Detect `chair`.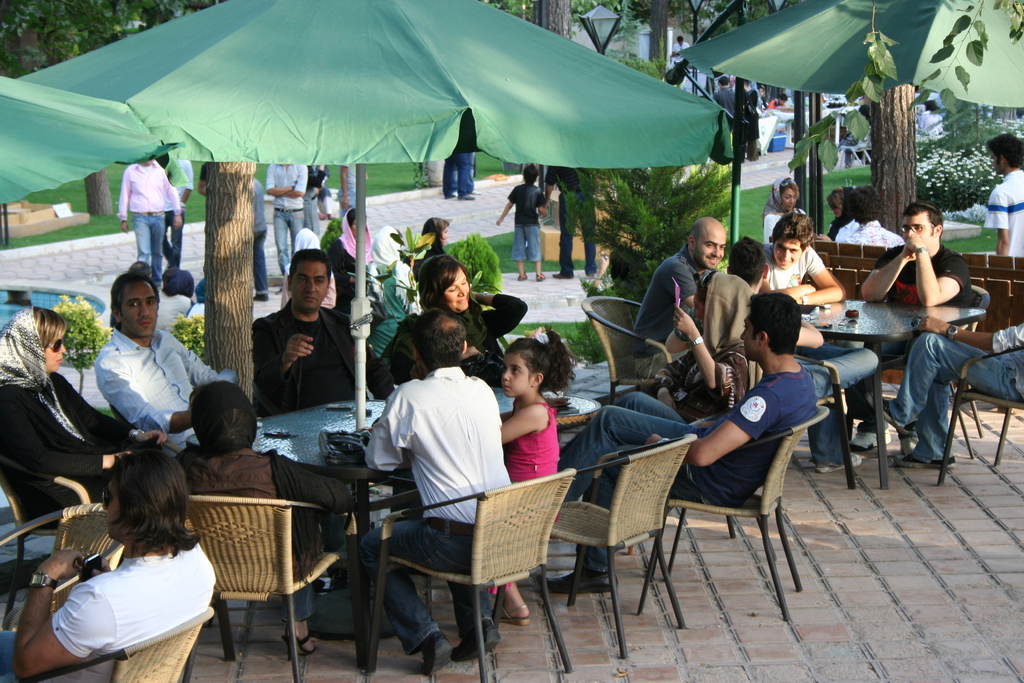
Detected at locate(785, 352, 856, 491).
